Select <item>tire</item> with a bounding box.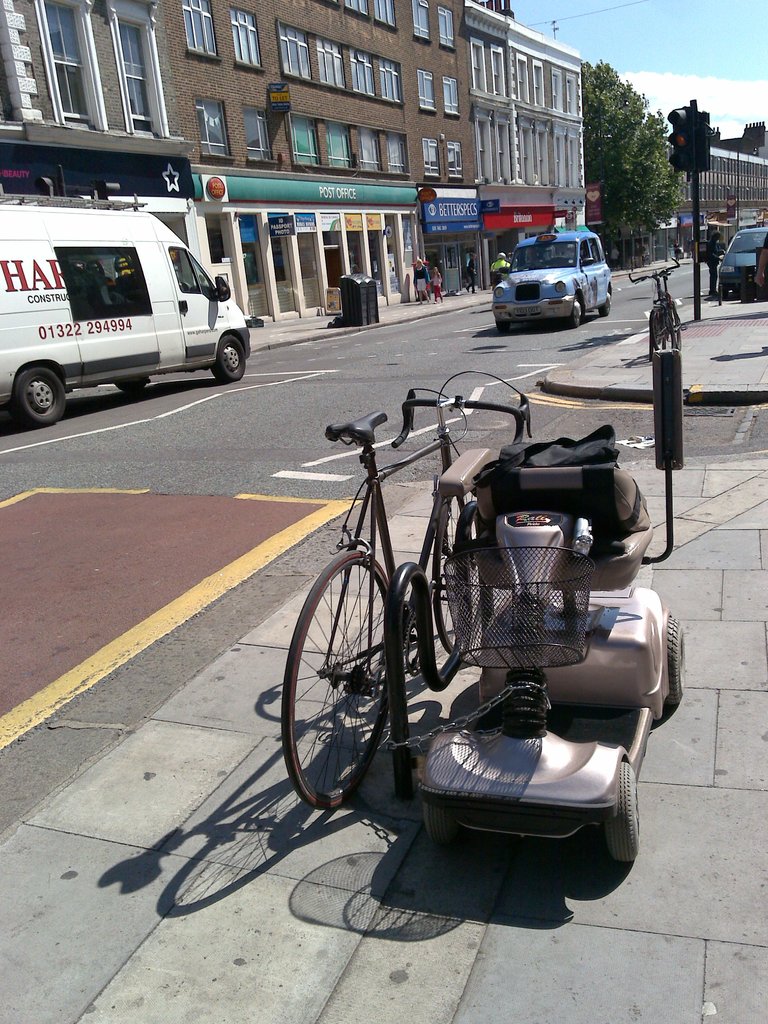
box=[607, 764, 640, 861].
